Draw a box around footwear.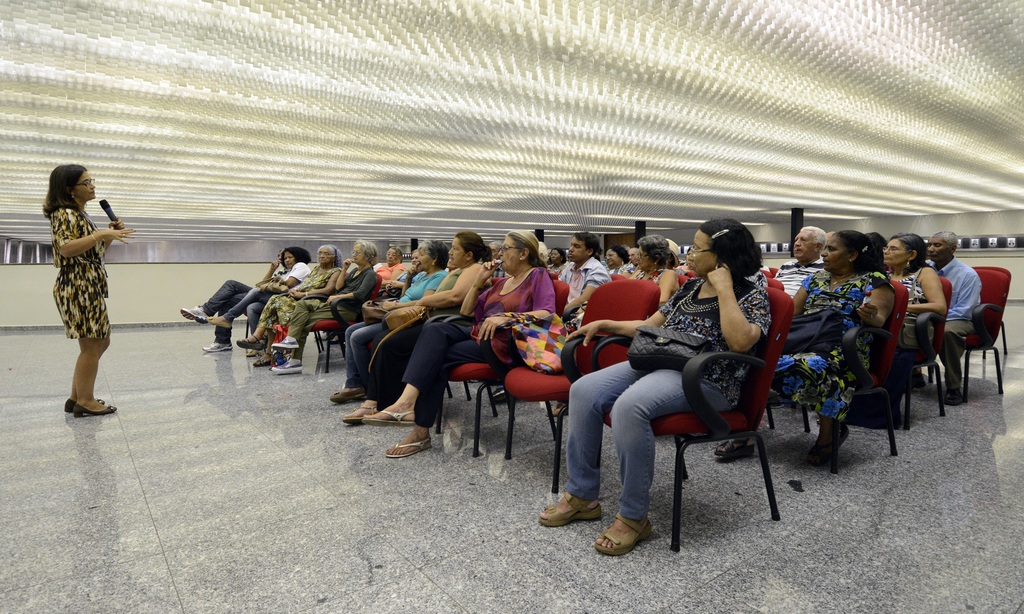
(206,314,230,330).
